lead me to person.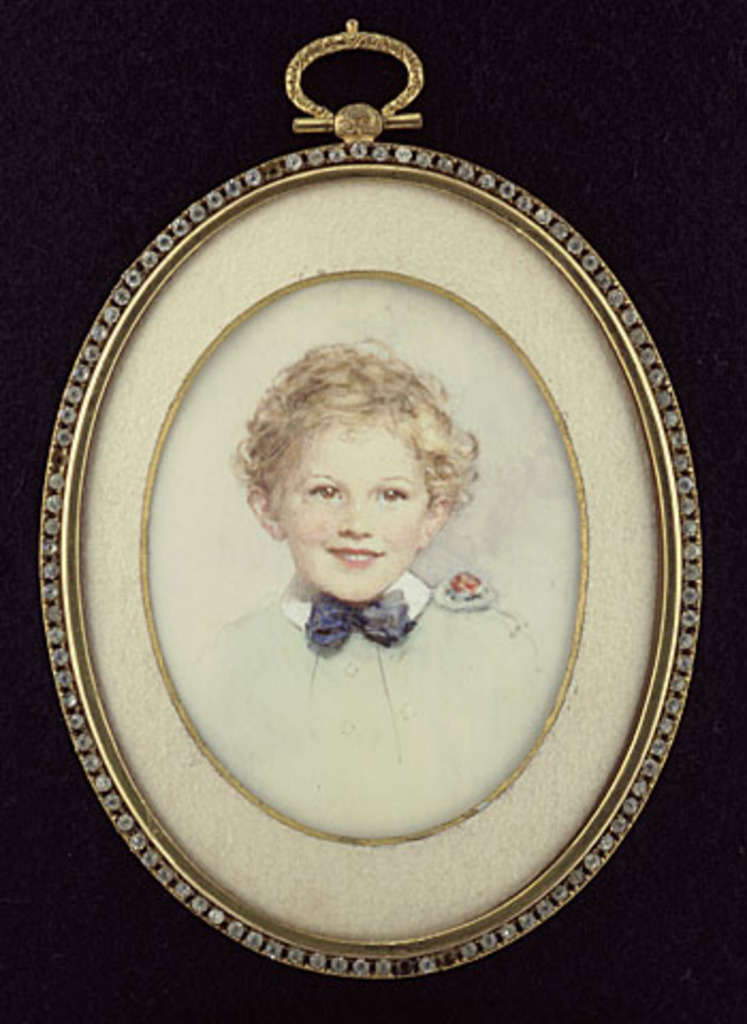
Lead to 192, 331, 551, 826.
